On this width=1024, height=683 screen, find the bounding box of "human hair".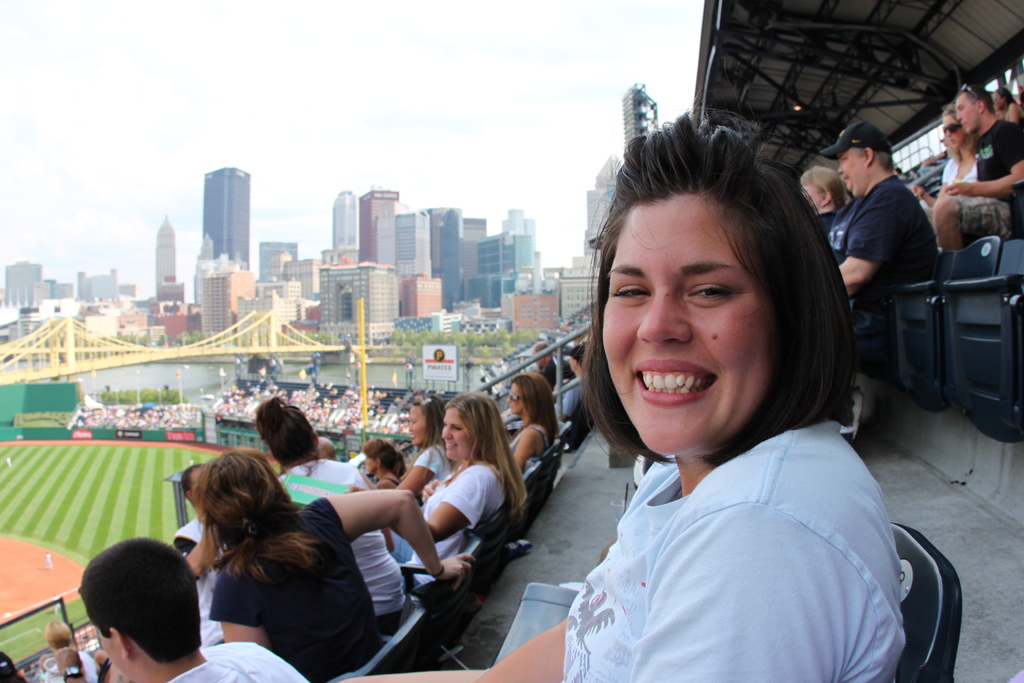
Bounding box: <box>536,343,555,364</box>.
